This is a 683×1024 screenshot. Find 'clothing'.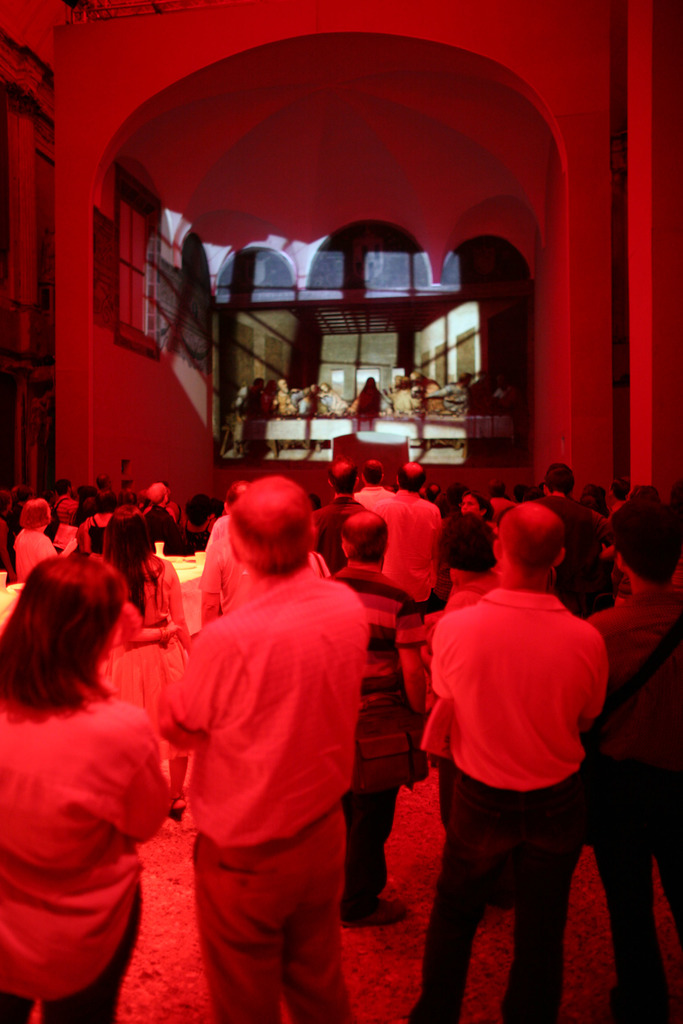
Bounding box: <bbox>152, 561, 385, 1023</bbox>.
